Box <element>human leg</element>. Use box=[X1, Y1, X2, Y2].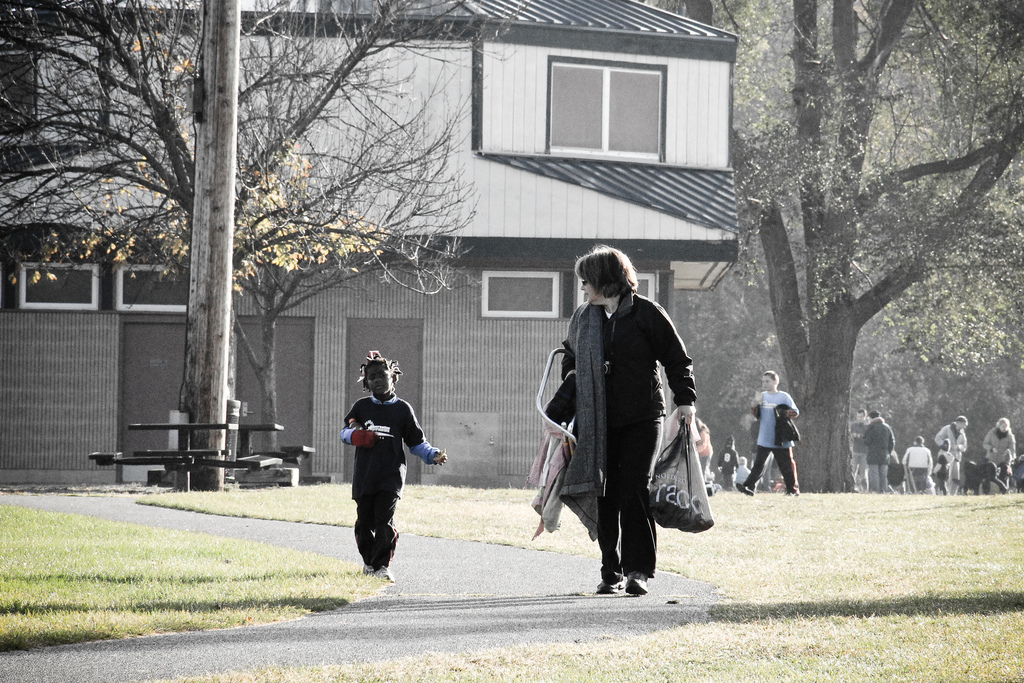
box=[774, 441, 795, 493].
